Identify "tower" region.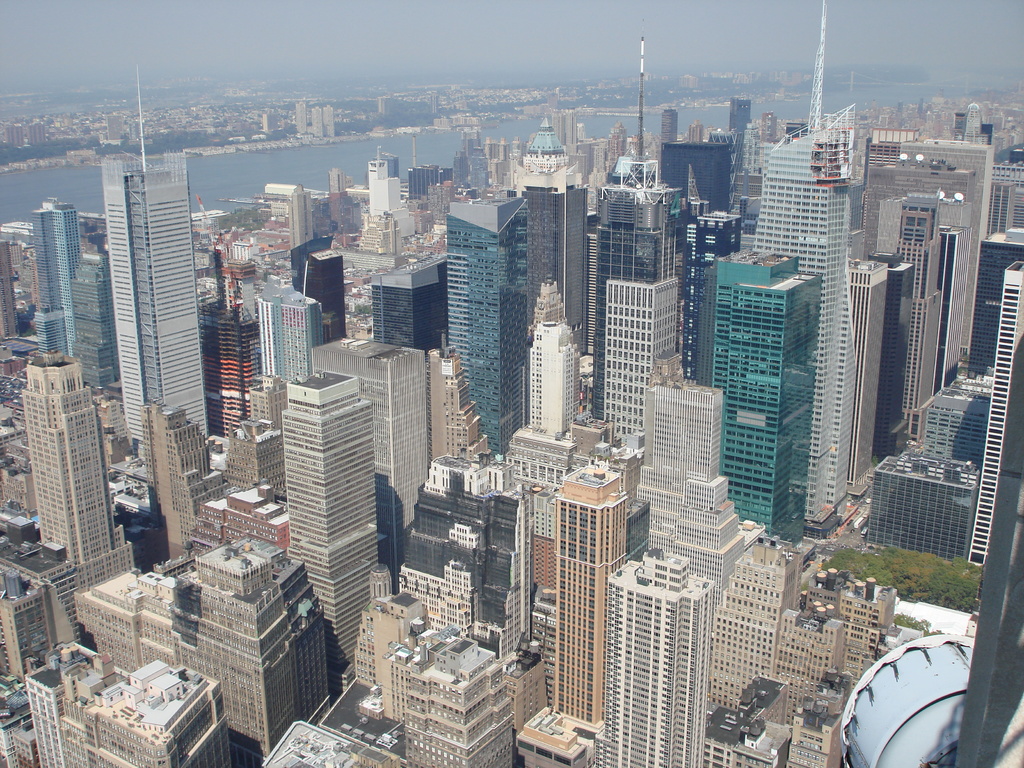
Region: 845, 252, 887, 494.
